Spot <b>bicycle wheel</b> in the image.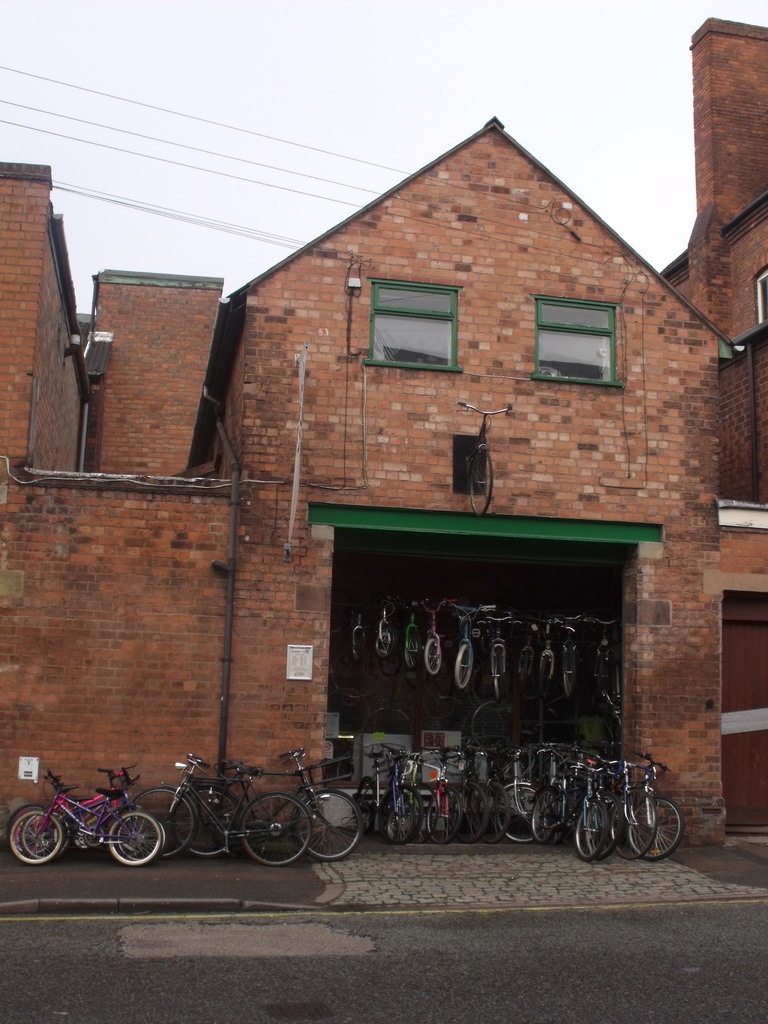
<b>bicycle wheel</b> found at pyautogui.locateOnScreen(230, 790, 328, 863).
